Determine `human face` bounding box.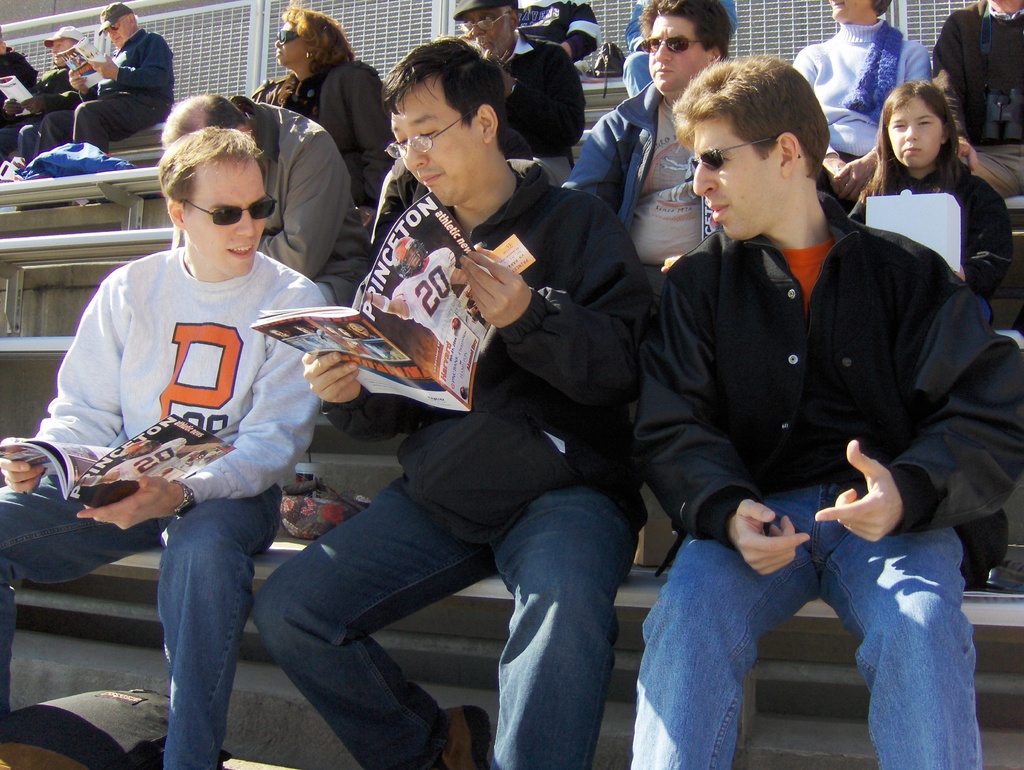
Determined: (649,11,710,96).
